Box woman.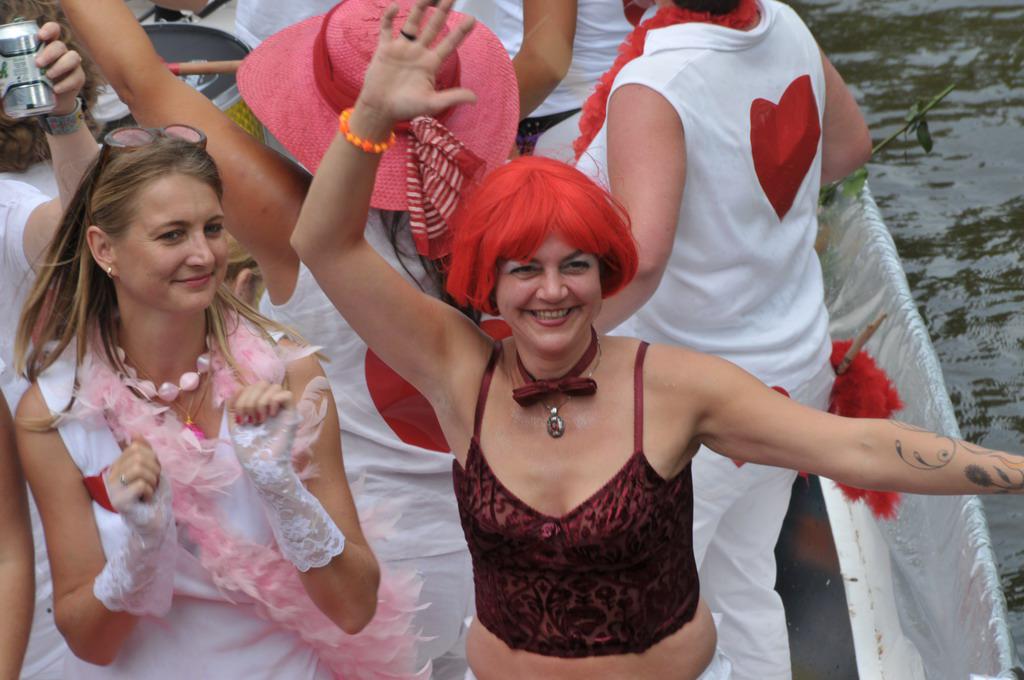
<box>286,0,1023,679</box>.
